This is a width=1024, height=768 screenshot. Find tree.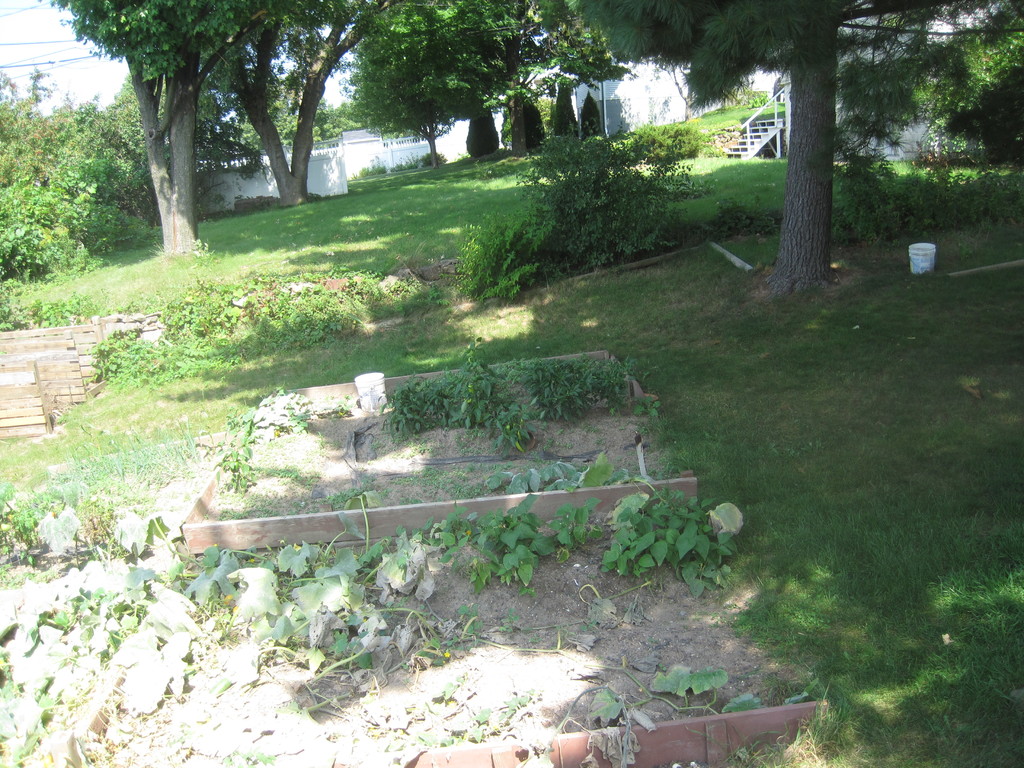
Bounding box: 156,0,408,207.
